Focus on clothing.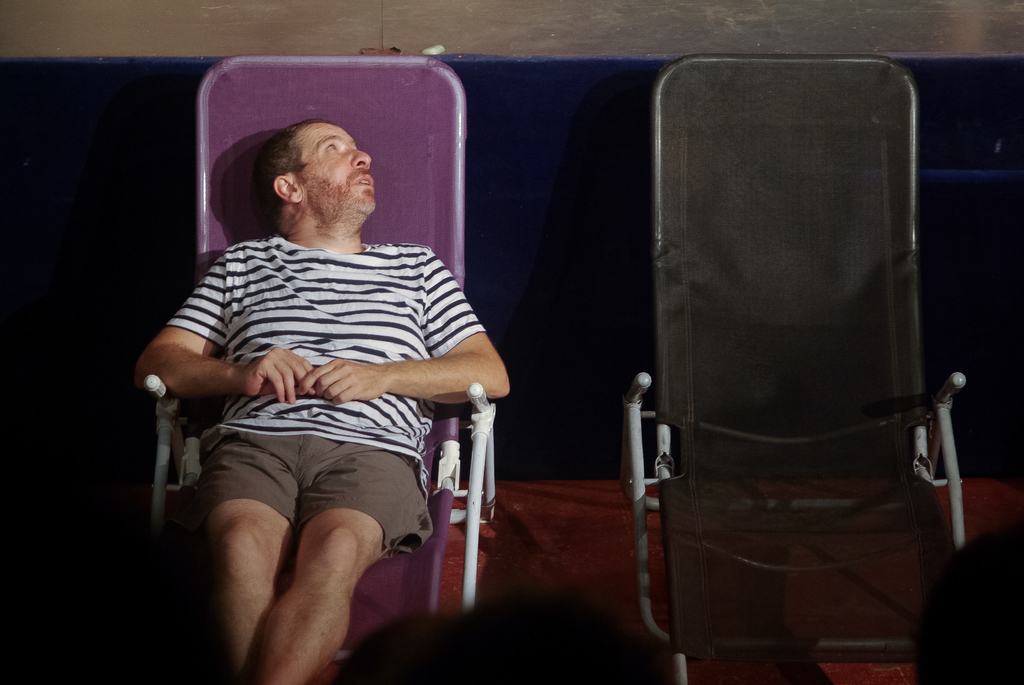
Focused at box(159, 173, 505, 608).
